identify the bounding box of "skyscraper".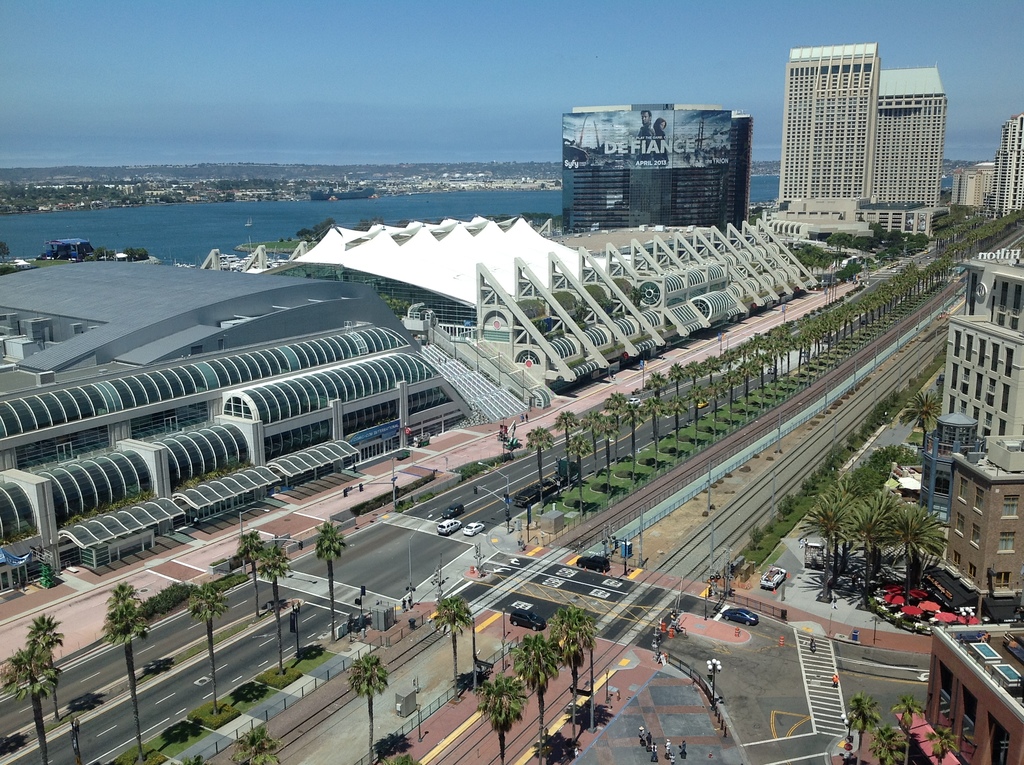
{"x1": 945, "y1": 428, "x2": 1023, "y2": 620}.
